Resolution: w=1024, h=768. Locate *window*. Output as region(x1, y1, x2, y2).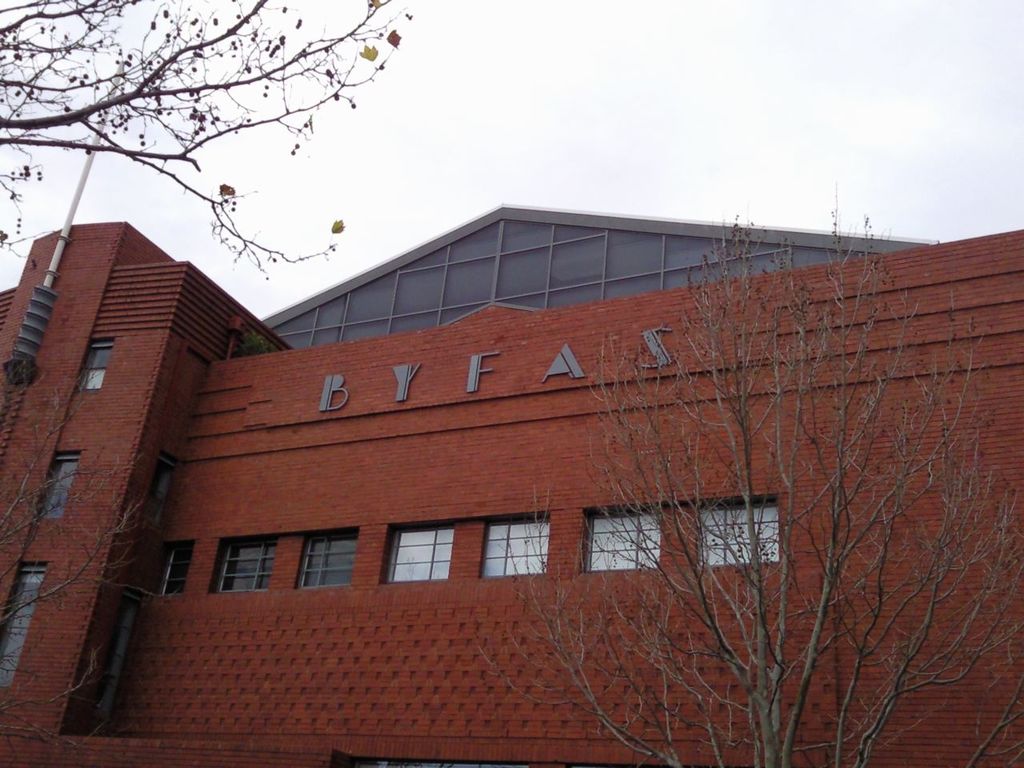
region(581, 505, 658, 573).
